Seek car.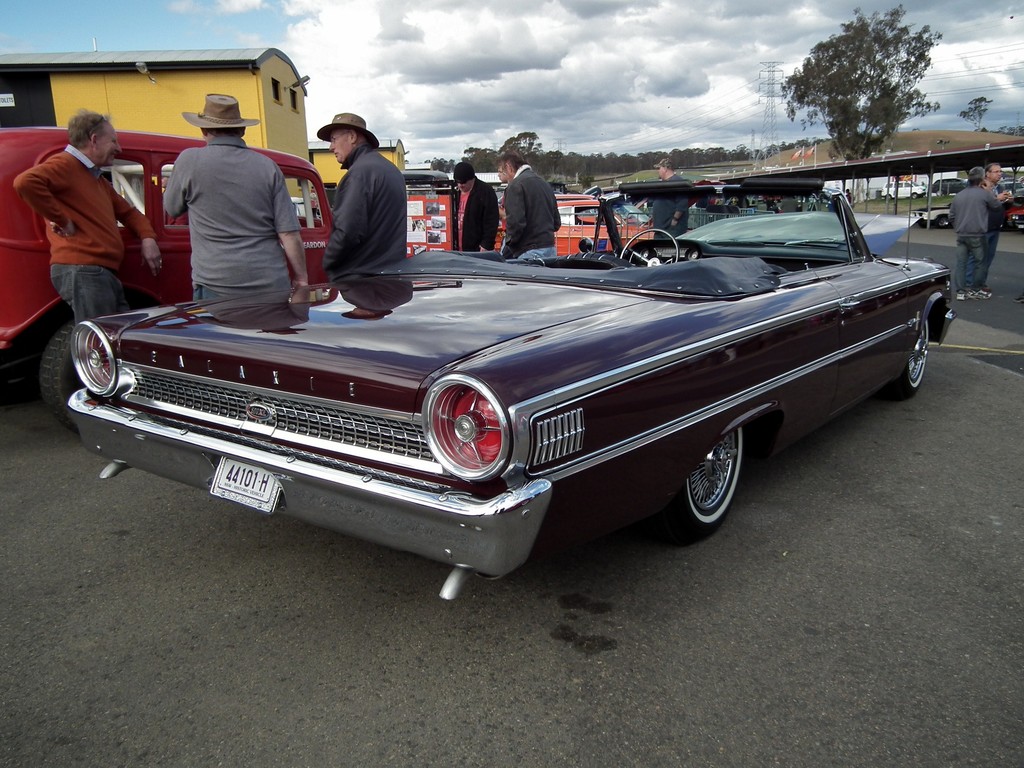
x1=1005 y1=177 x2=1023 y2=198.
